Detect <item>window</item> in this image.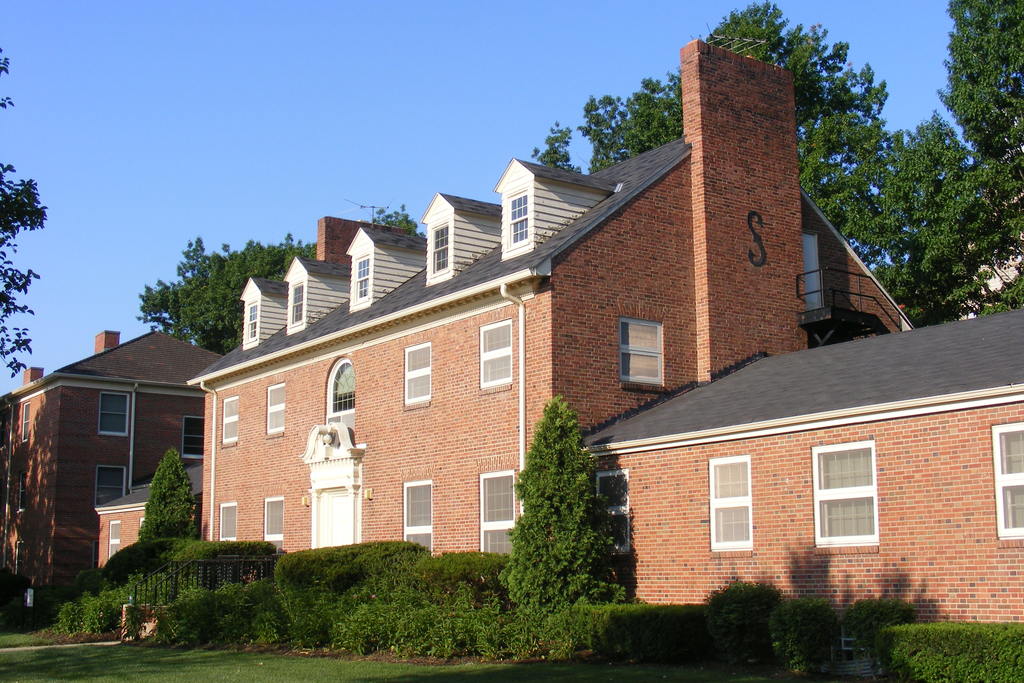
Detection: (400,339,429,409).
